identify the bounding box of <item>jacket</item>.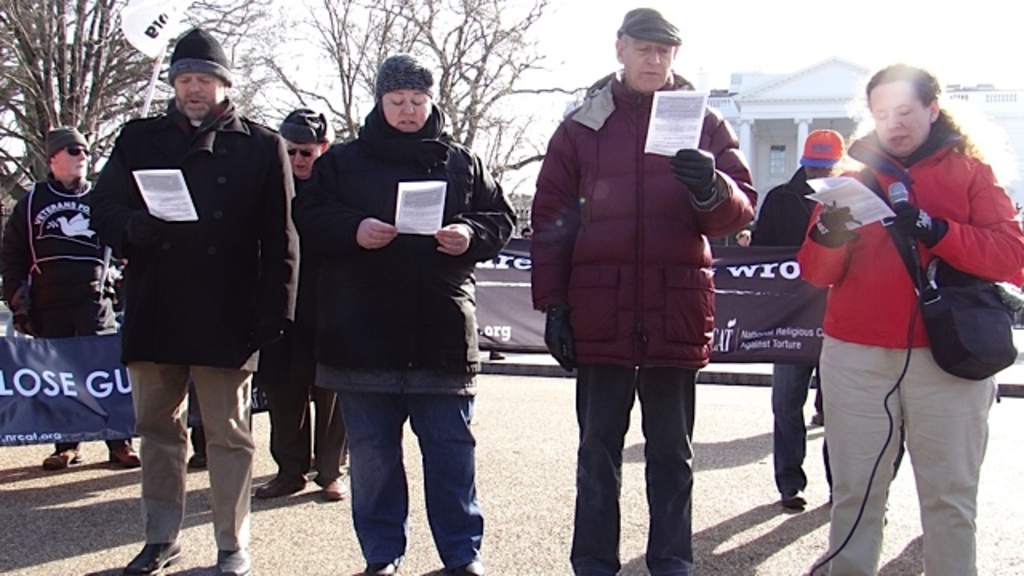
locate(797, 126, 1022, 349).
